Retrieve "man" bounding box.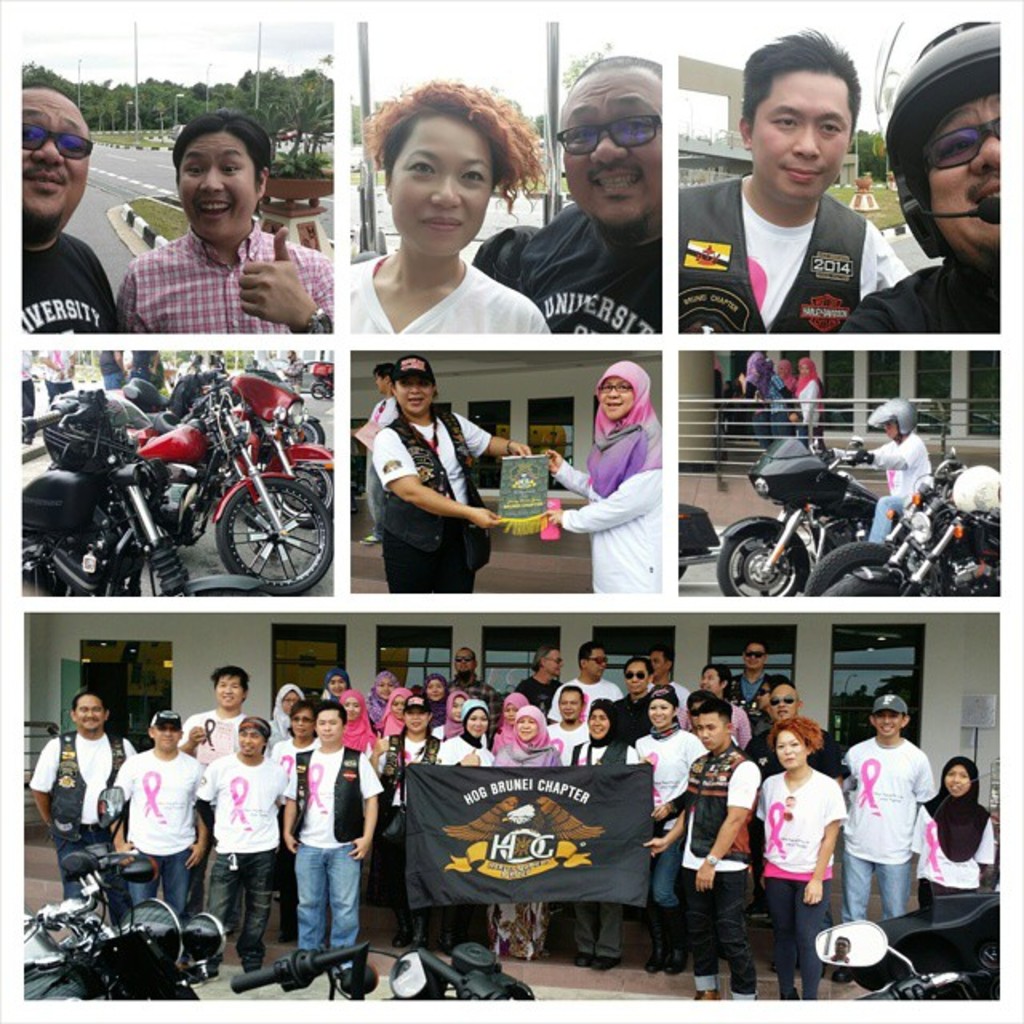
Bounding box: (18,80,118,338).
